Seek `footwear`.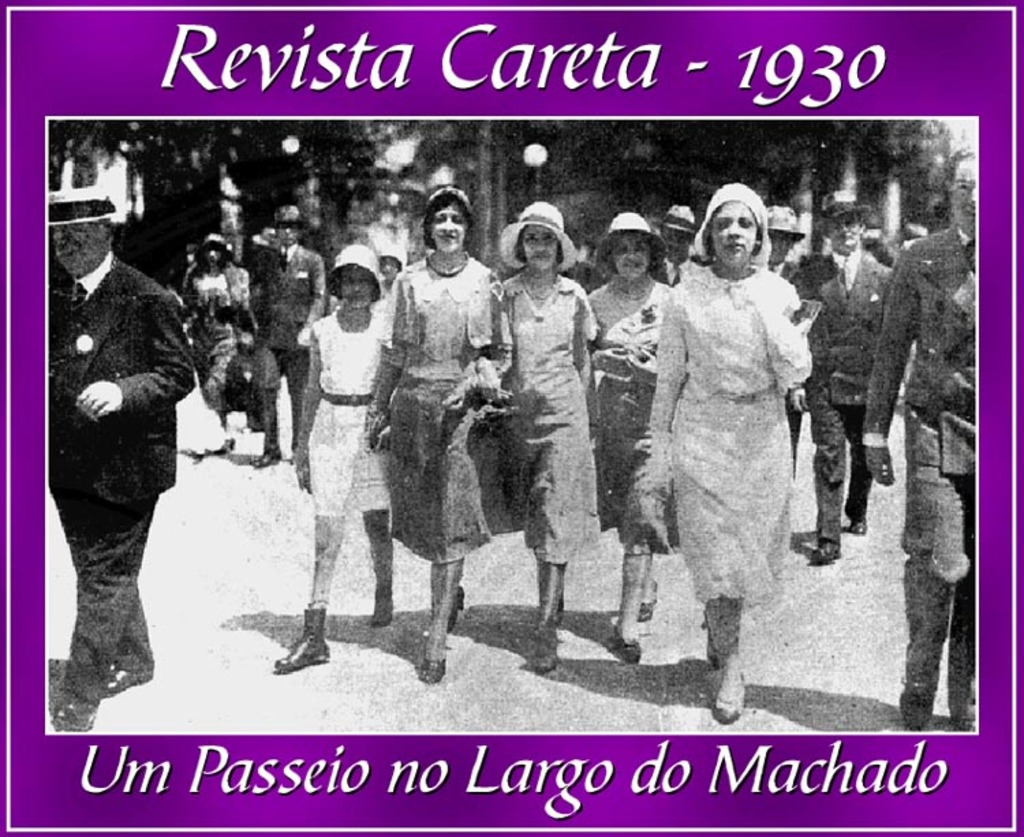
pyautogui.locateOnScreen(640, 582, 668, 617).
